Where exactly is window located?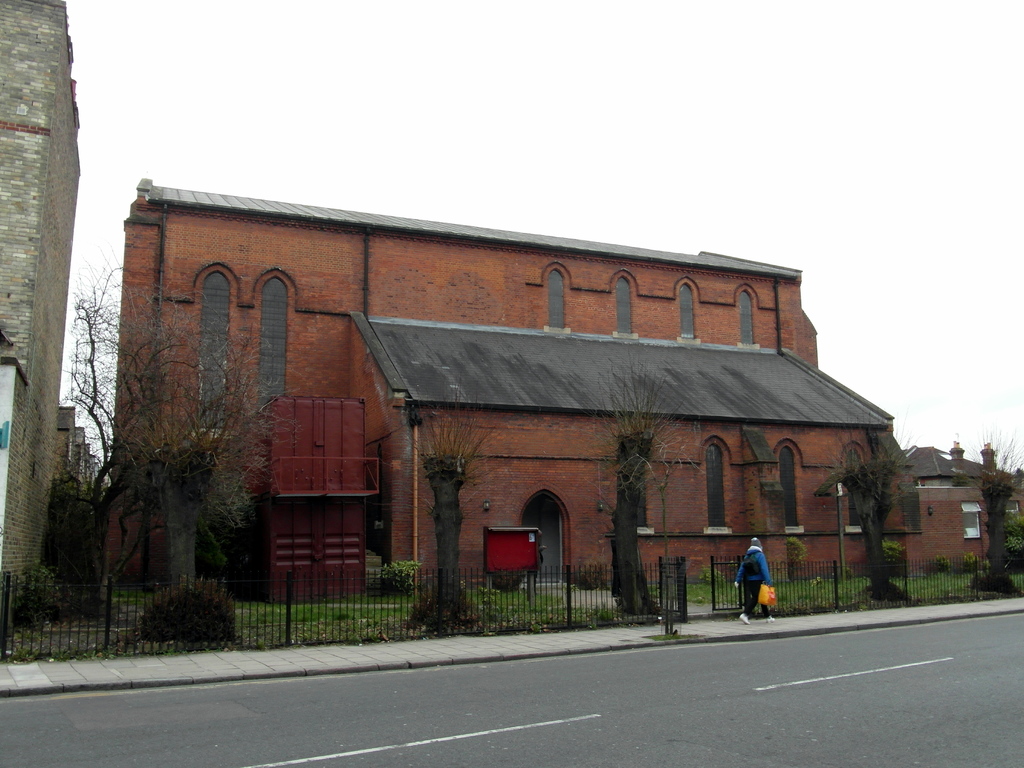
Its bounding box is [left=780, top=445, right=797, bottom=525].
